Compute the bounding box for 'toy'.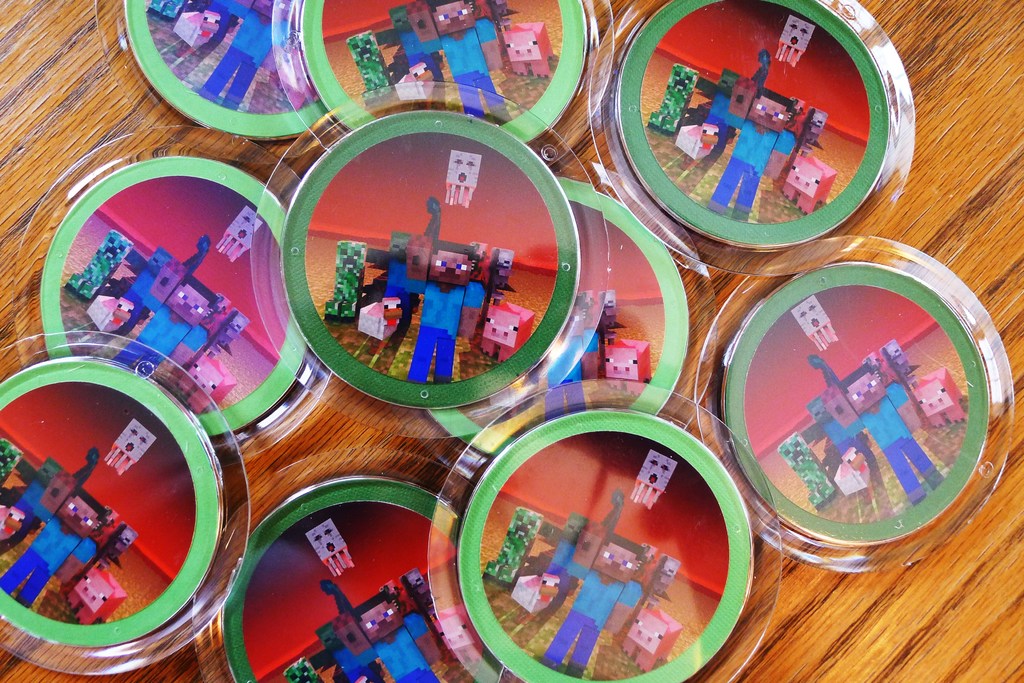
crop(92, 524, 132, 568).
